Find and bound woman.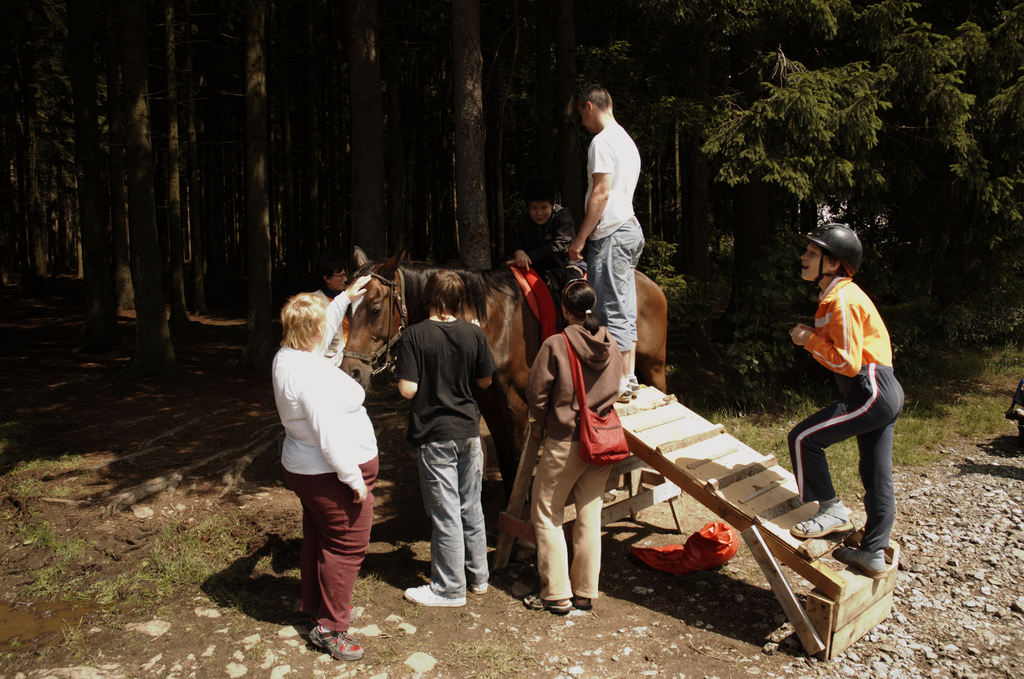
Bound: rect(776, 215, 906, 577).
